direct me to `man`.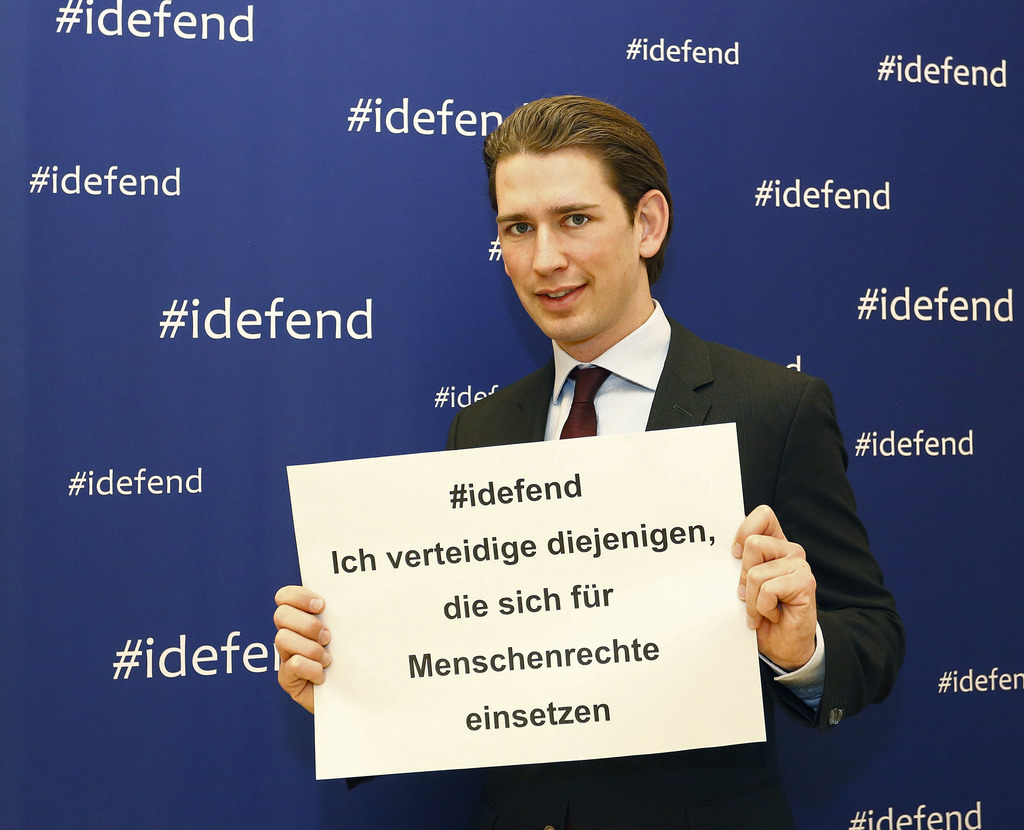
Direction: l=339, t=134, r=890, b=743.
